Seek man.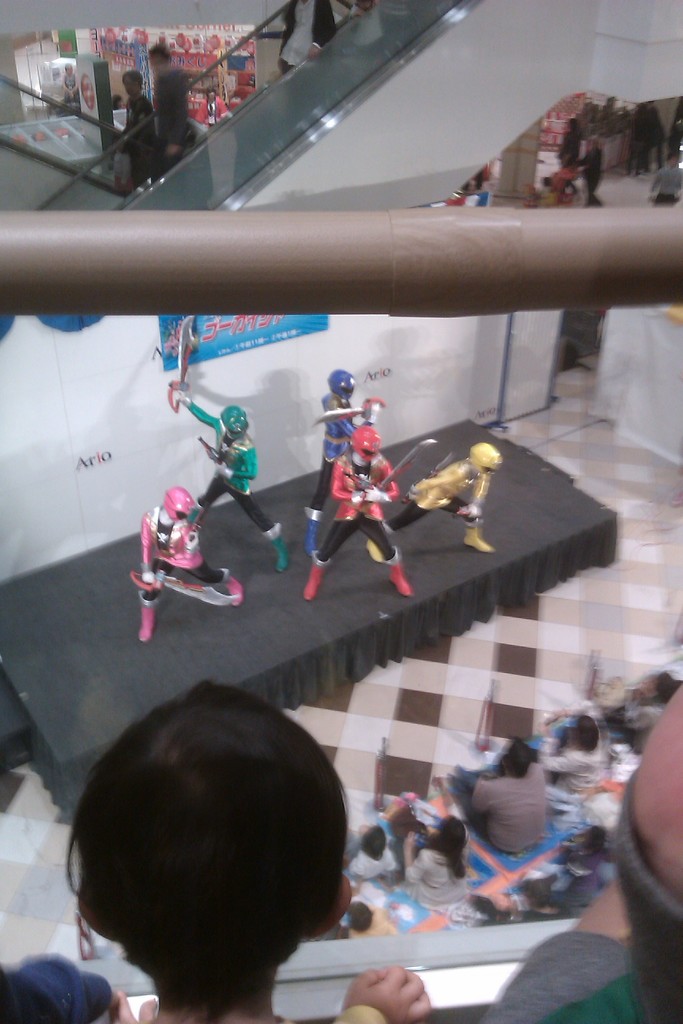
bbox(457, 745, 550, 854).
